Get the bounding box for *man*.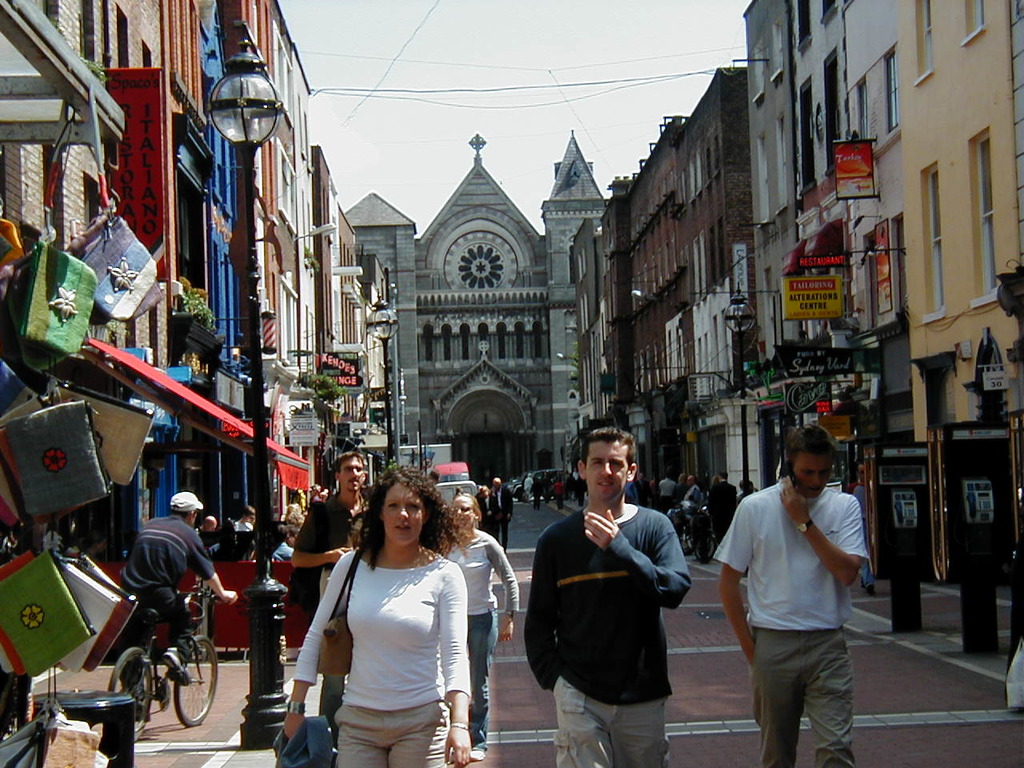
pyautogui.locateOnScreen(198, 513, 218, 533).
